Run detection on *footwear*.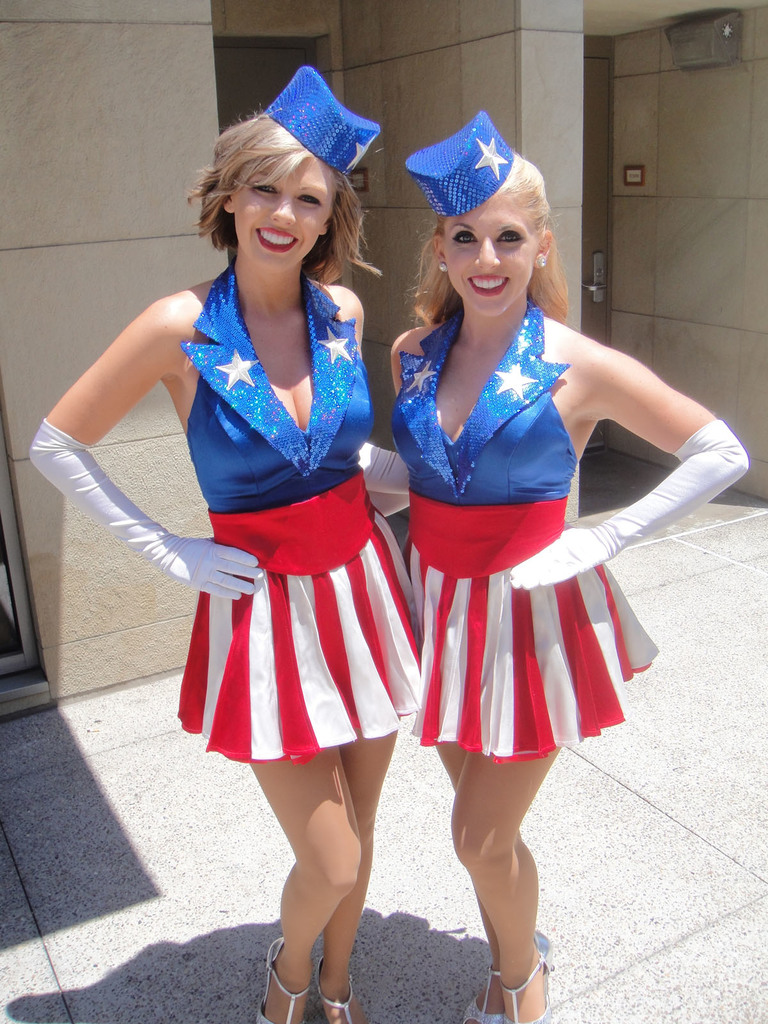
Result: 464/963/506/1023.
